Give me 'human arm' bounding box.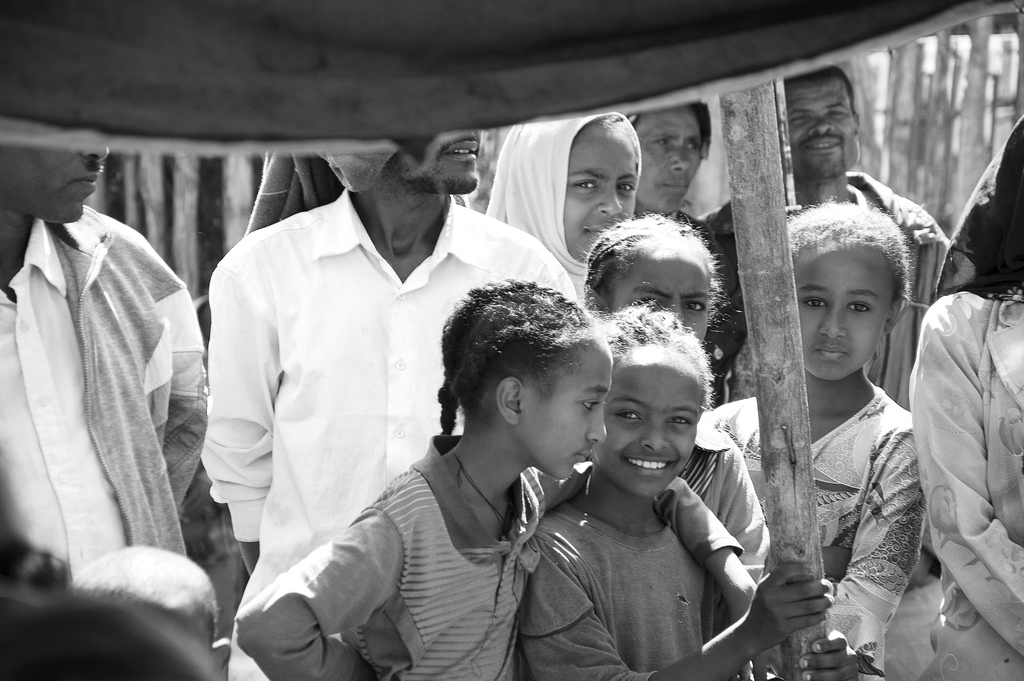
{"left": 709, "top": 455, "right": 868, "bottom": 680}.
